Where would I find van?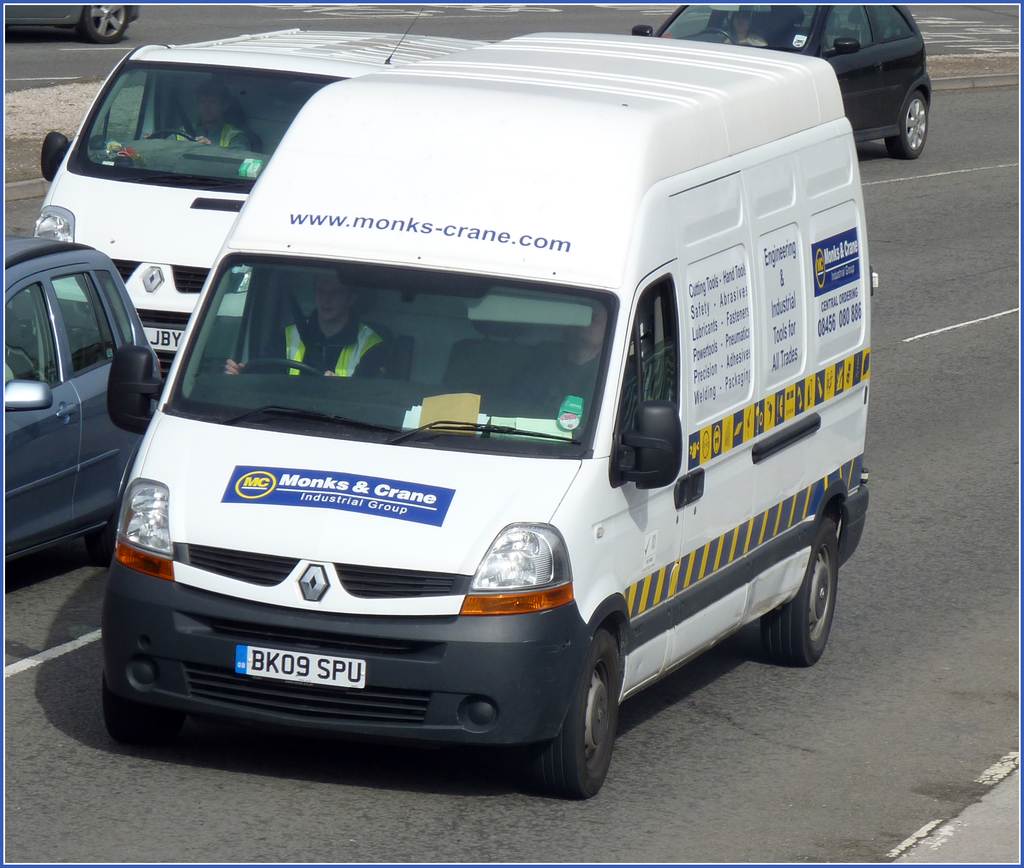
At {"x1": 31, "y1": 4, "x2": 493, "y2": 379}.
